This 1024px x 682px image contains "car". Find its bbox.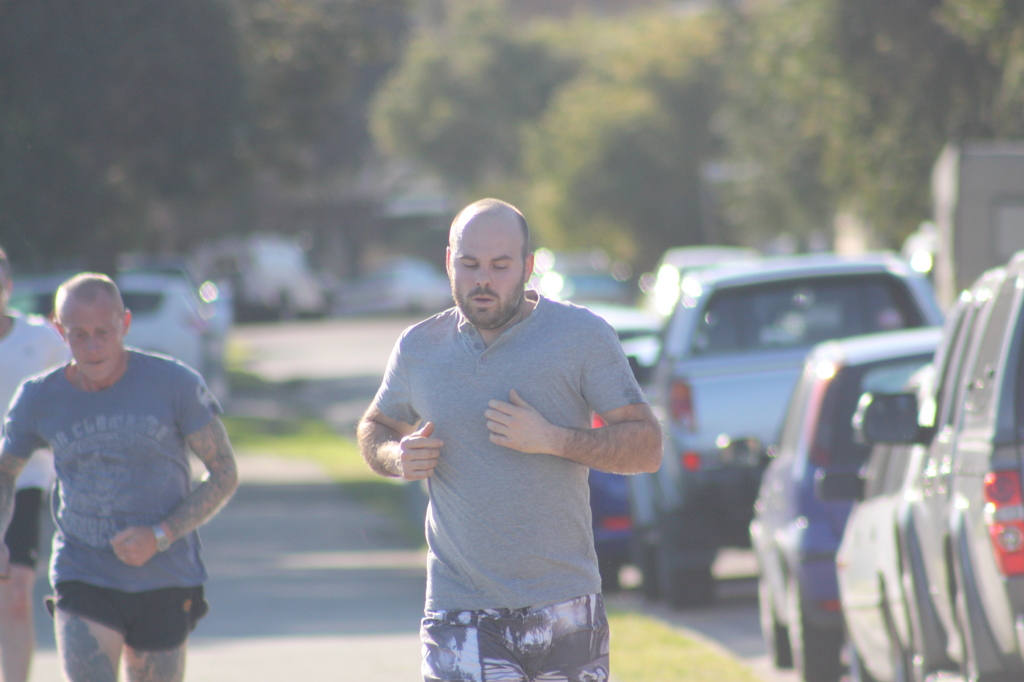
select_region(752, 320, 944, 681).
